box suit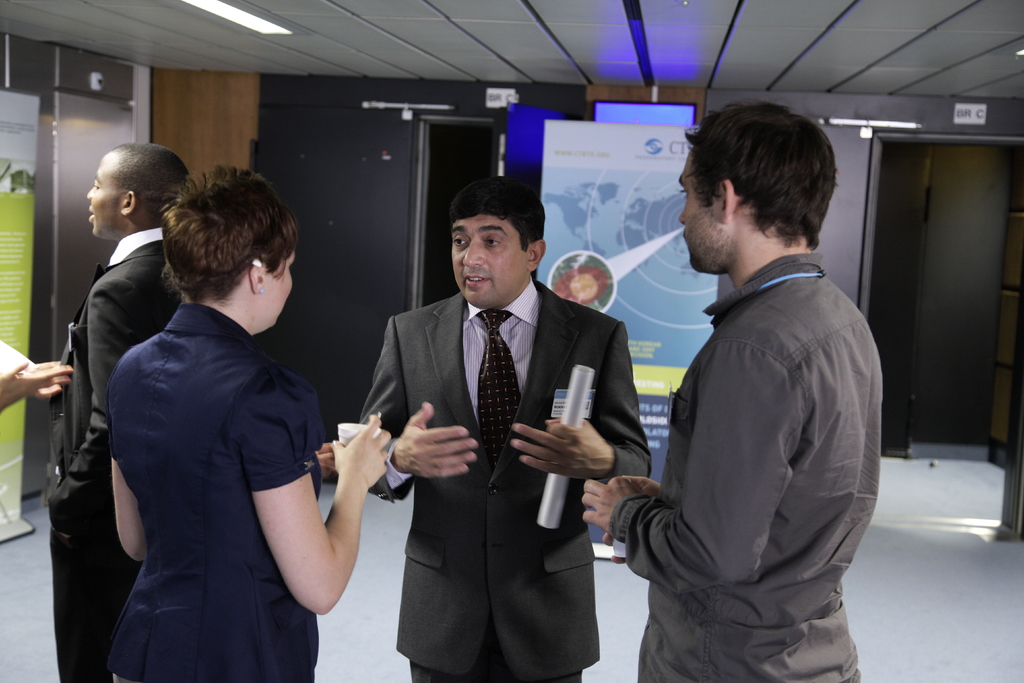
<region>45, 226, 186, 682</region>
